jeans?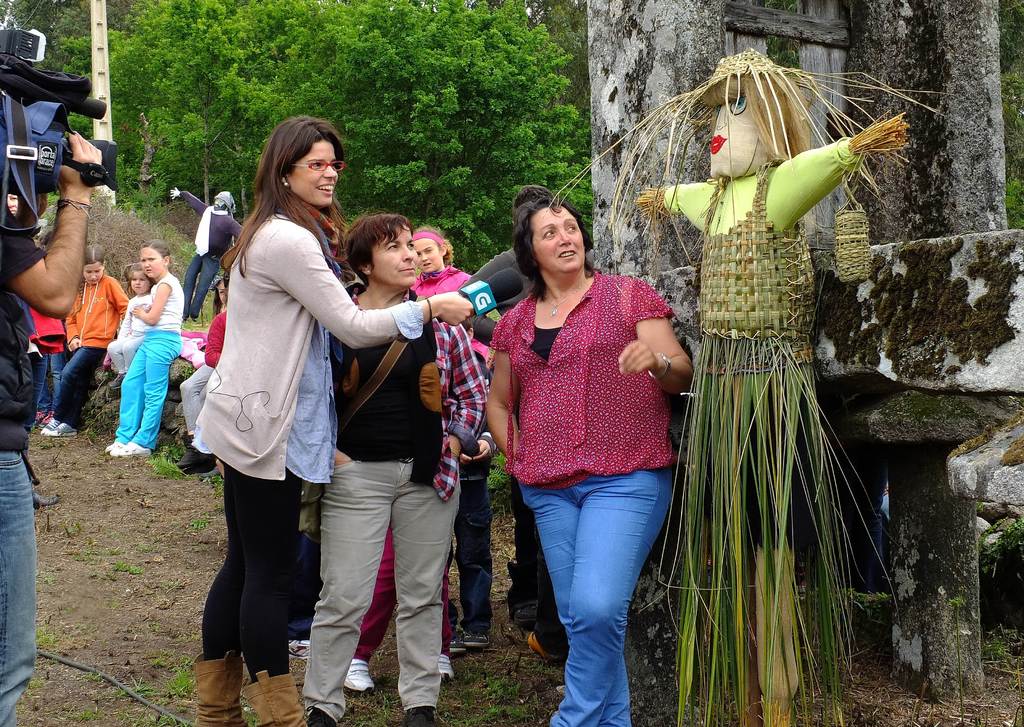
rect(113, 339, 194, 446)
